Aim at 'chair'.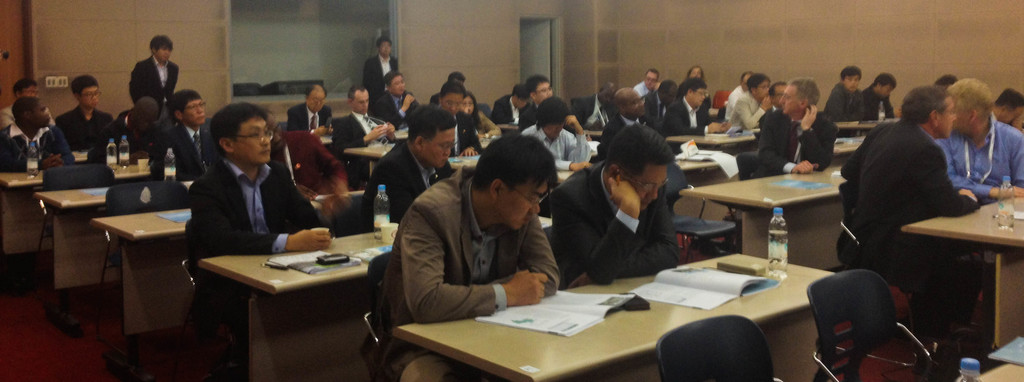
Aimed at left=474, top=104, right=495, bottom=121.
